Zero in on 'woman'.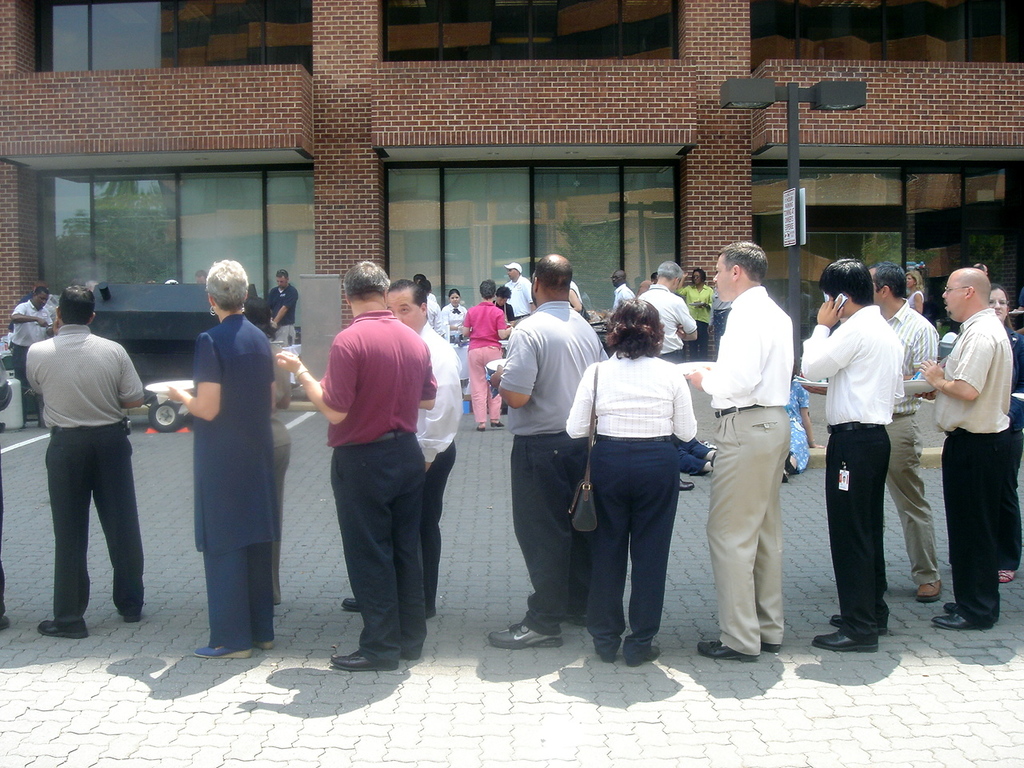
Zeroed in: (566,286,702,683).
